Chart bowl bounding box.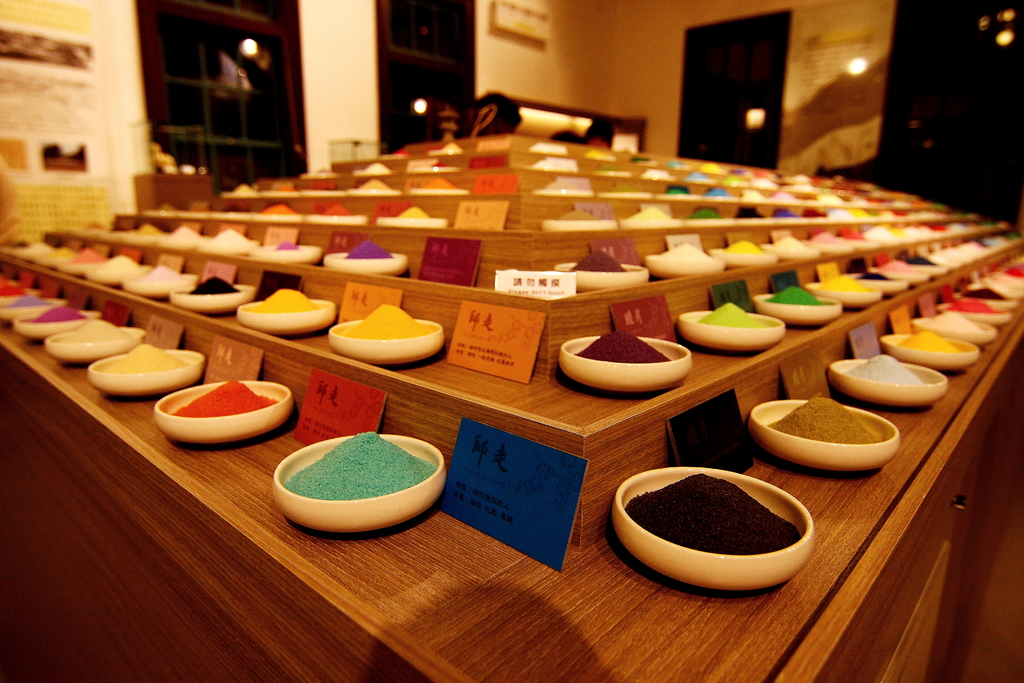
Charted: [left=544, top=220, right=616, bottom=232].
